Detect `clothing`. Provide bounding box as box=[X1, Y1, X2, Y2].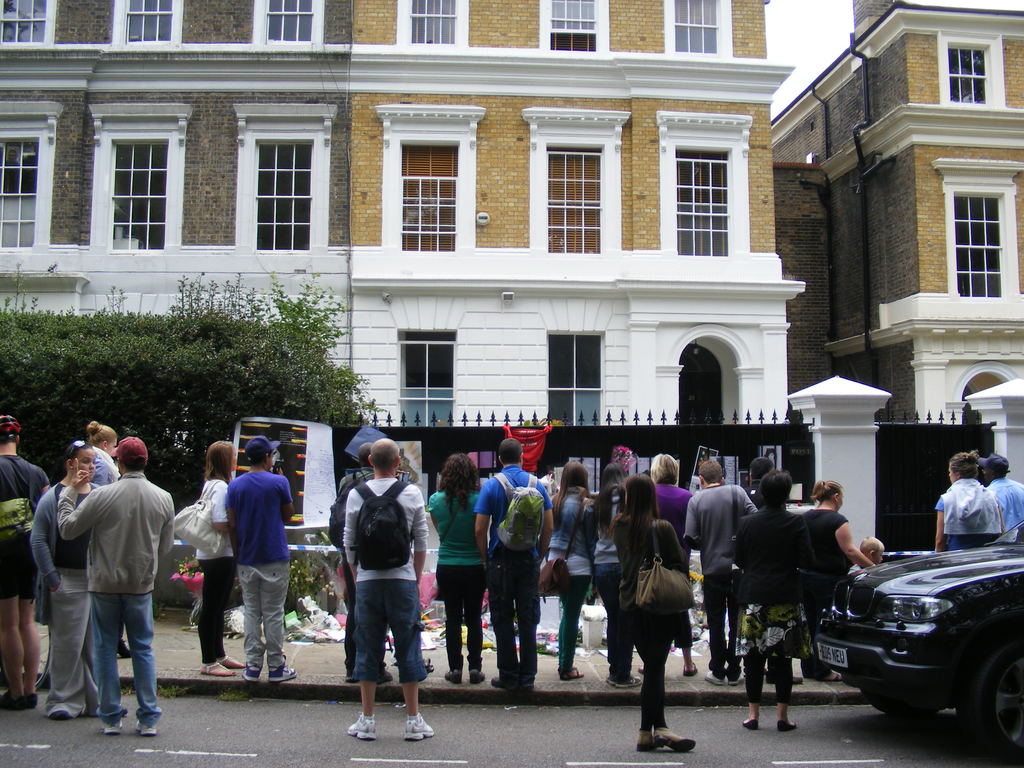
box=[976, 477, 1023, 541].
